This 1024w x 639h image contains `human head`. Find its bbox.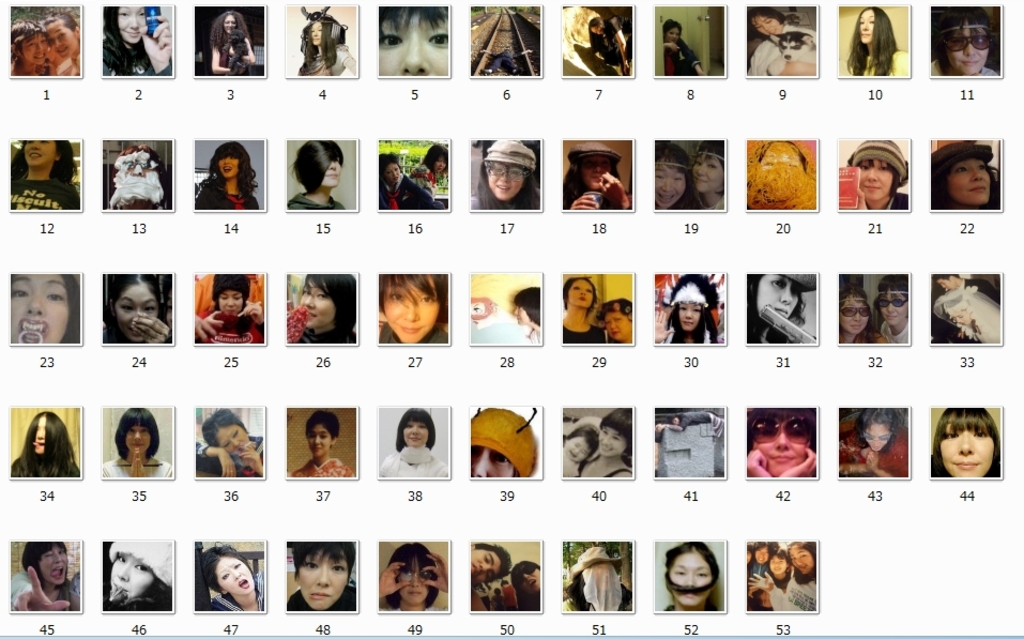
box(482, 138, 537, 201).
